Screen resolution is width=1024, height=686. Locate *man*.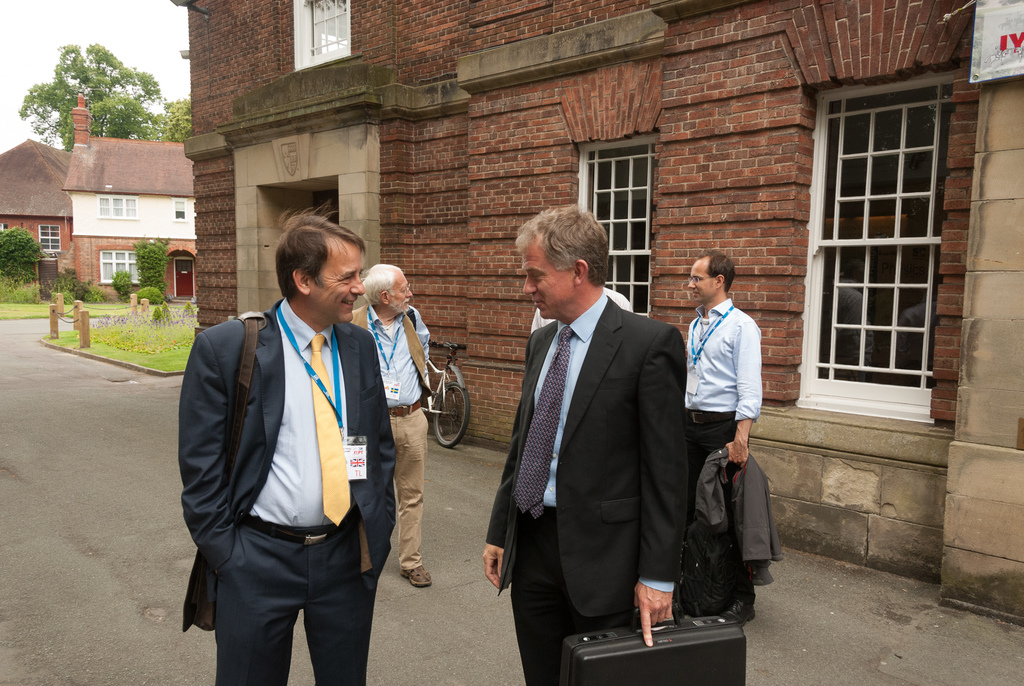
pyautogui.locateOnScreen(480, 204, 689, 685).
